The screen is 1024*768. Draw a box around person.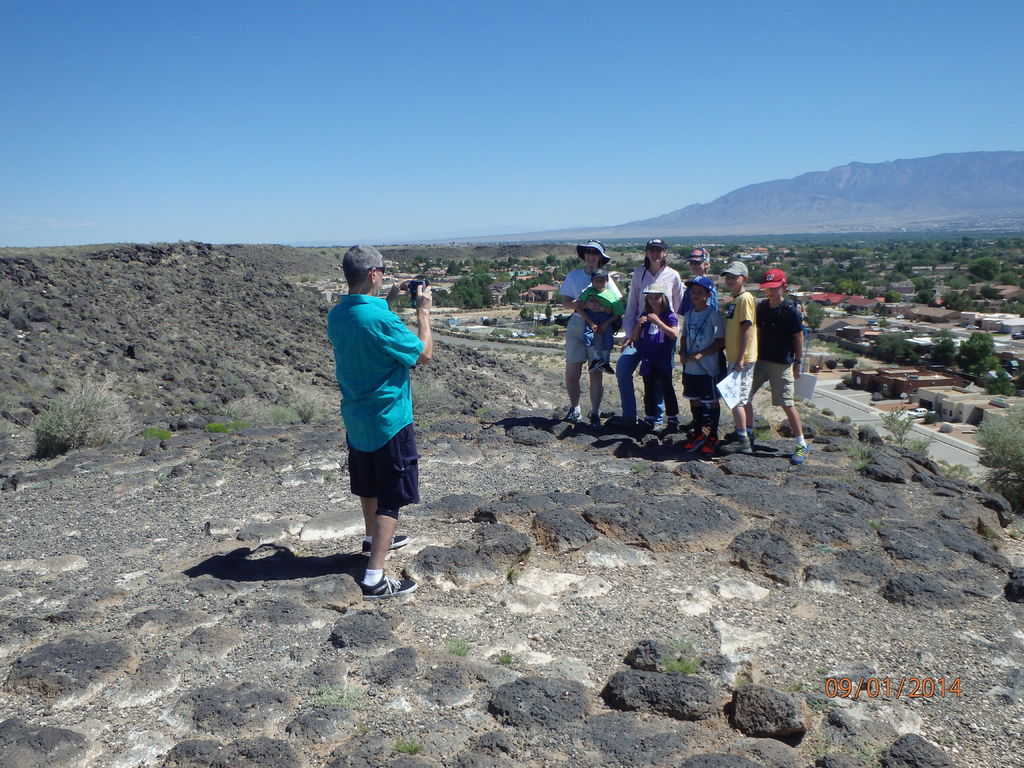
pyautogui.locateOnScreen(630, 279, 683, 436).
